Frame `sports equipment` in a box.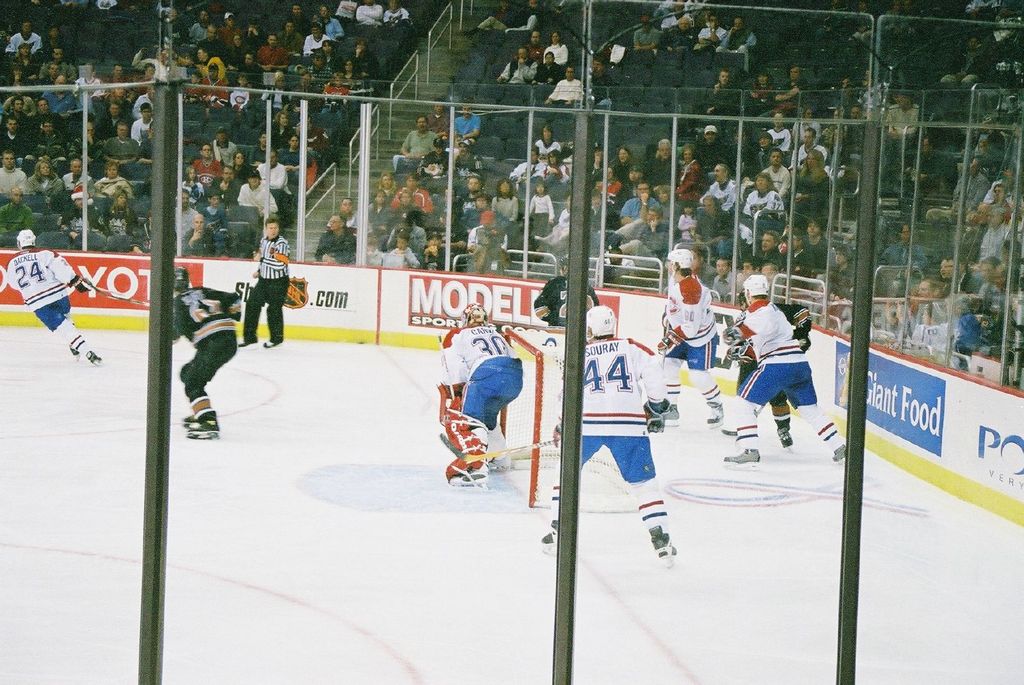
crop(535, 516, 556, 552).
